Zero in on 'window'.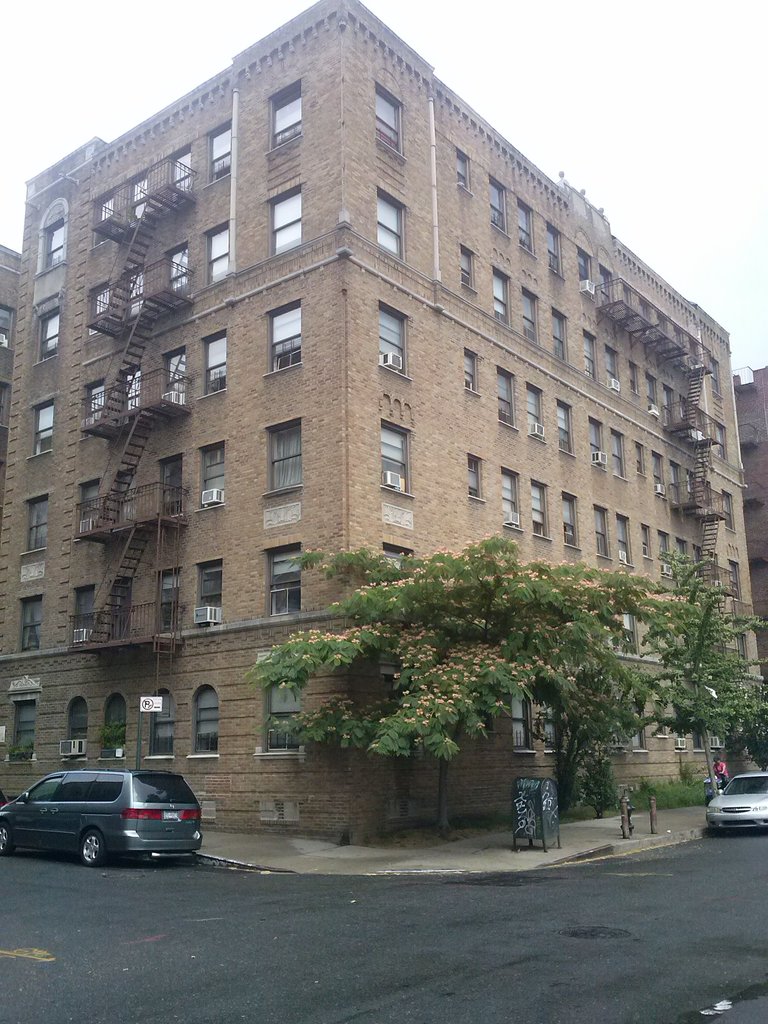
Zeroed in: <box>39,312,58,364</box>.
